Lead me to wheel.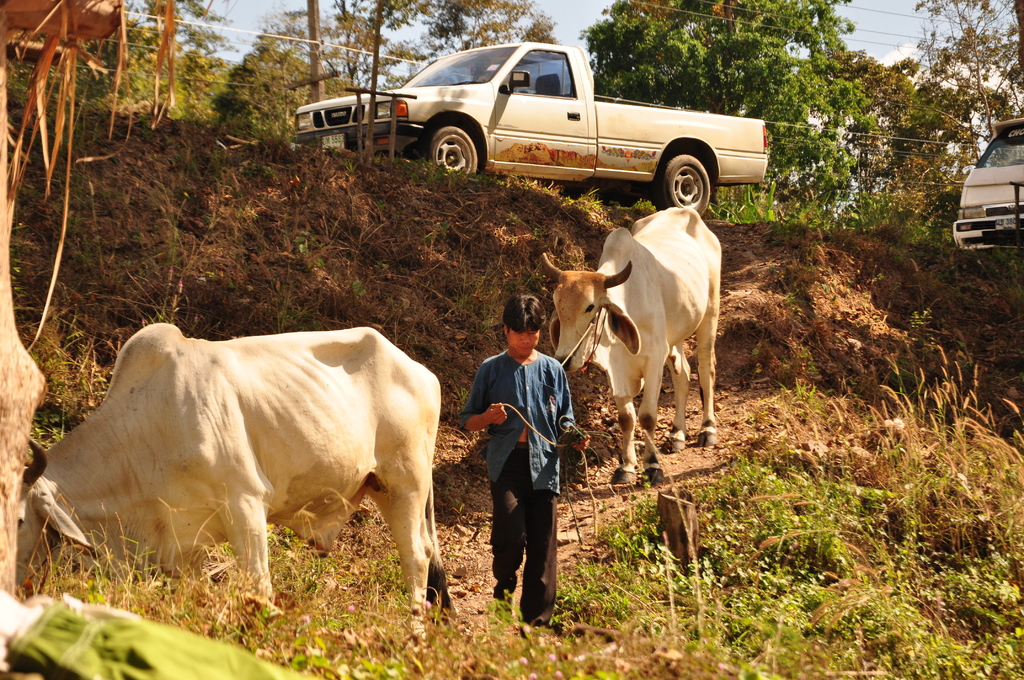
Lead to 424:126:484:180.
